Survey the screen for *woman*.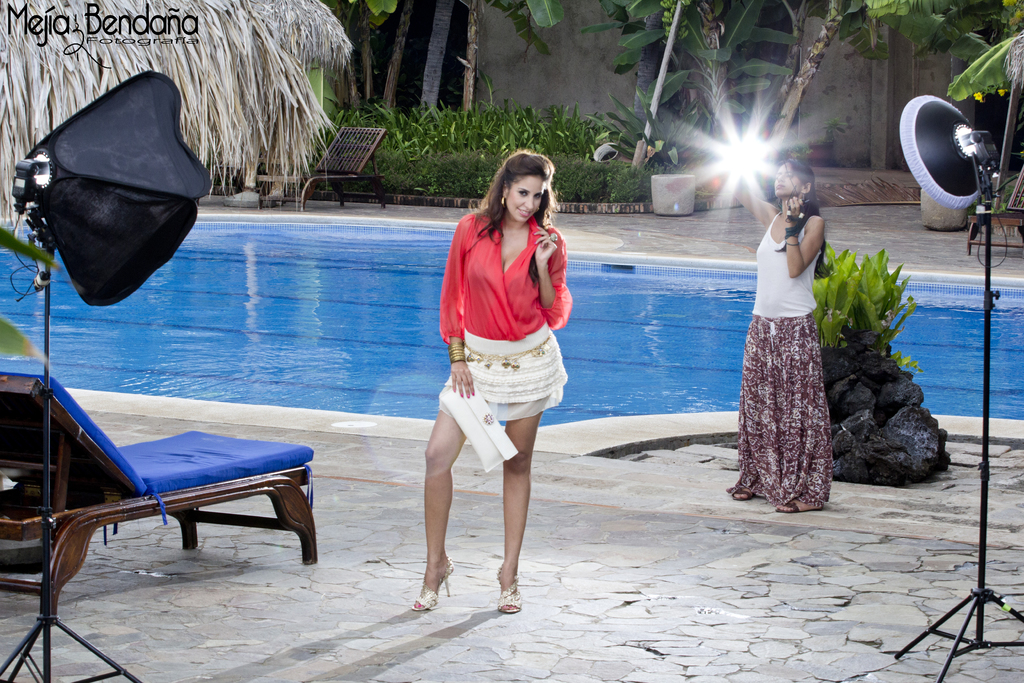
Survey found: {"left": 413, "top": 148, "right": 575, "bottom": 617}.
